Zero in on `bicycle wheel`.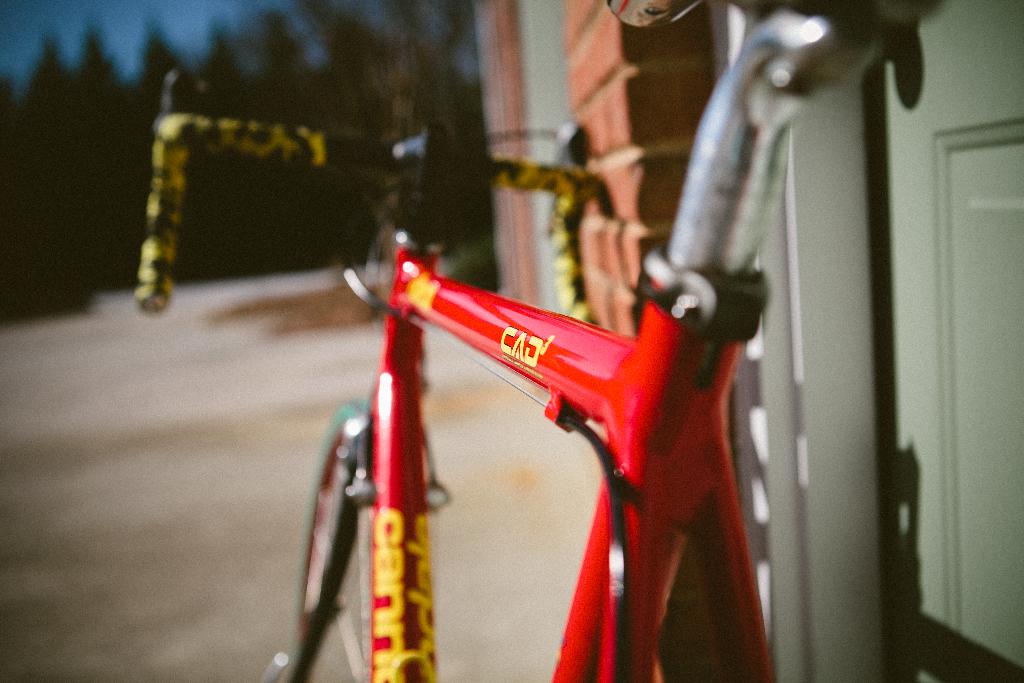
Zeroed in: box=[299, 402, 374, 682].
